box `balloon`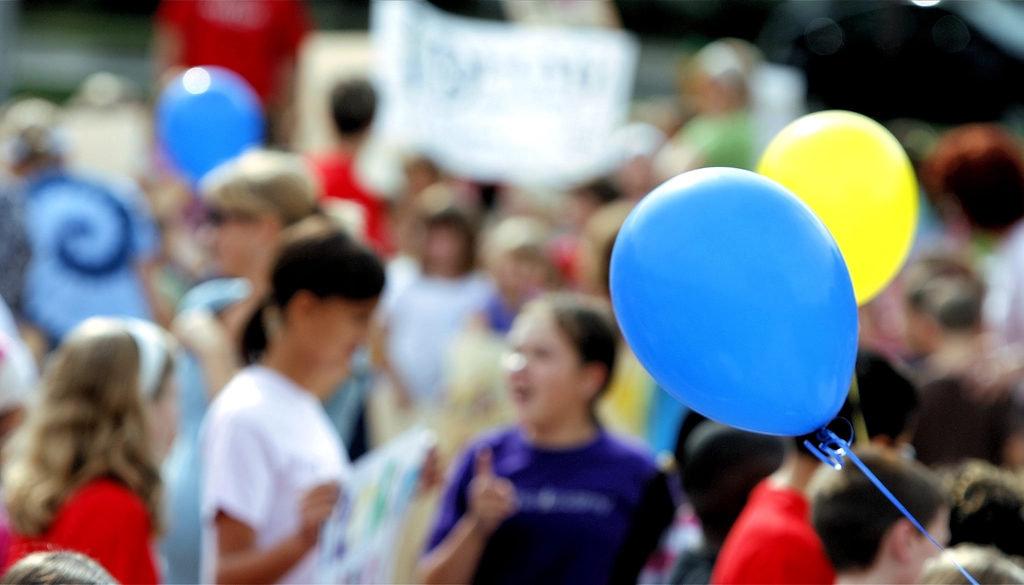
[x1=758, y1=111, x2=915, y2=304]
